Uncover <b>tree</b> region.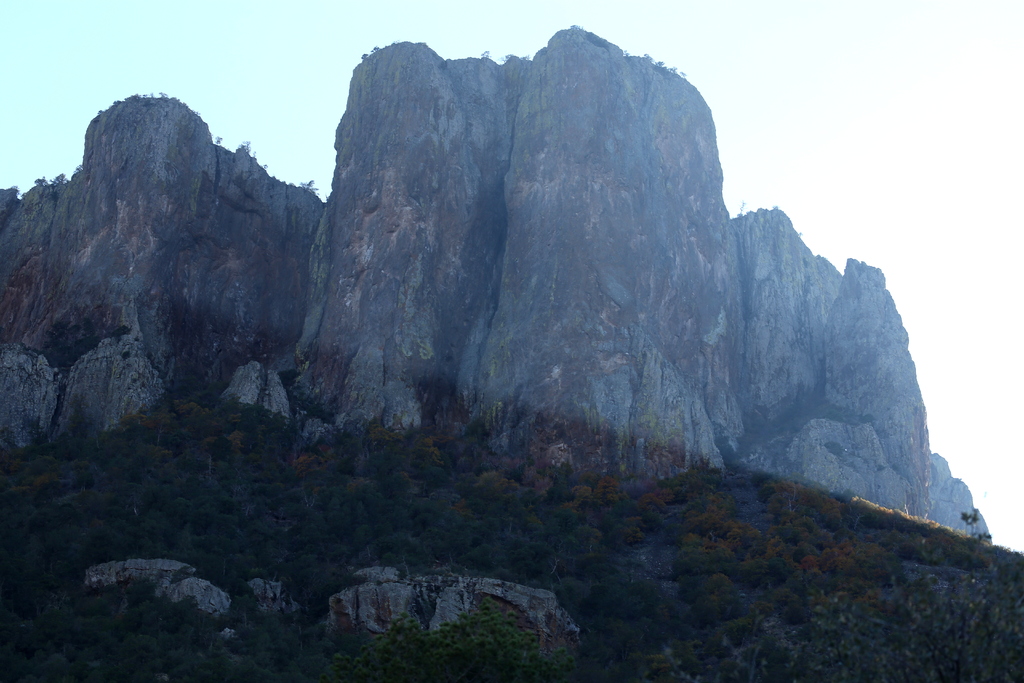
Uncovered: [x1=640, y1=53, x2=653, y2=61].
